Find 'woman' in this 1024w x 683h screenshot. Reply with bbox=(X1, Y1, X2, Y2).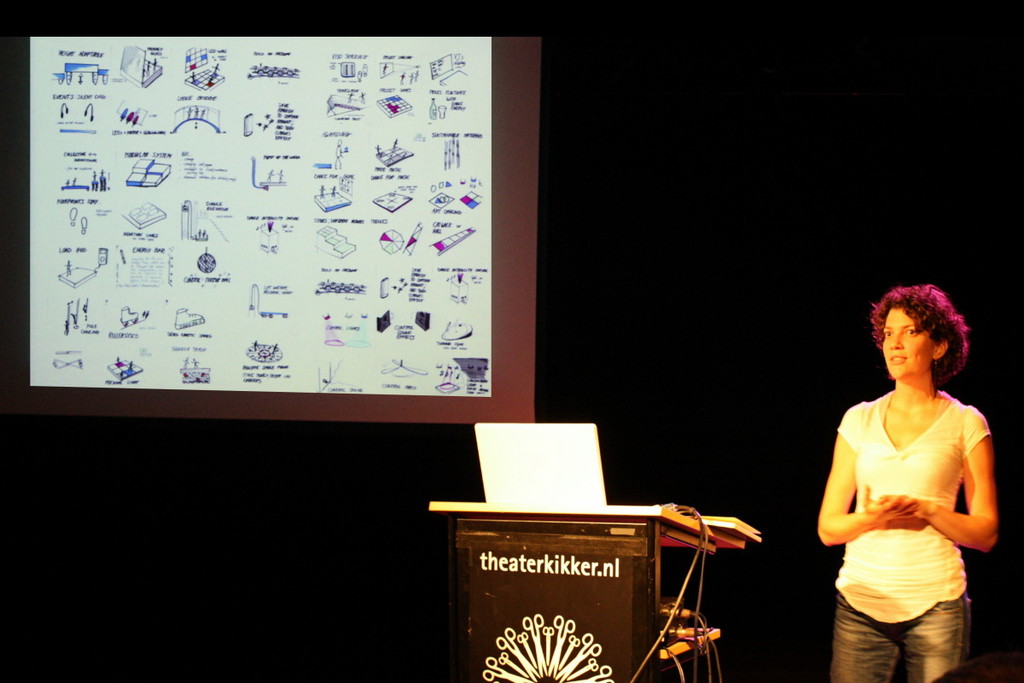
bbox=(808, 277, 1012, 679).
